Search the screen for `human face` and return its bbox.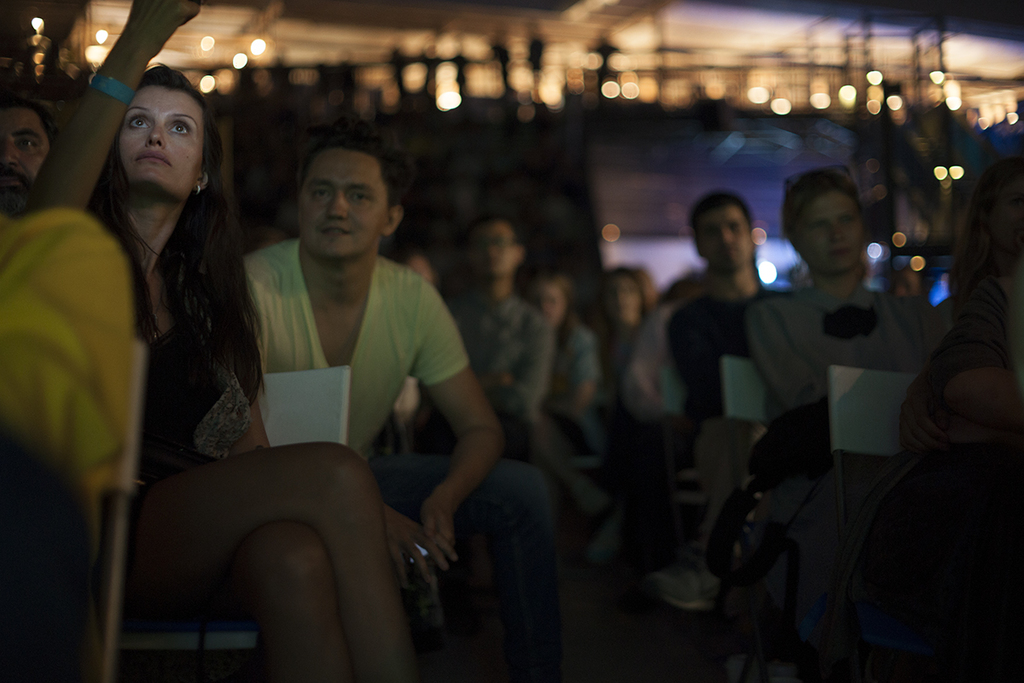
Found: 695, 206, 760, 279.
